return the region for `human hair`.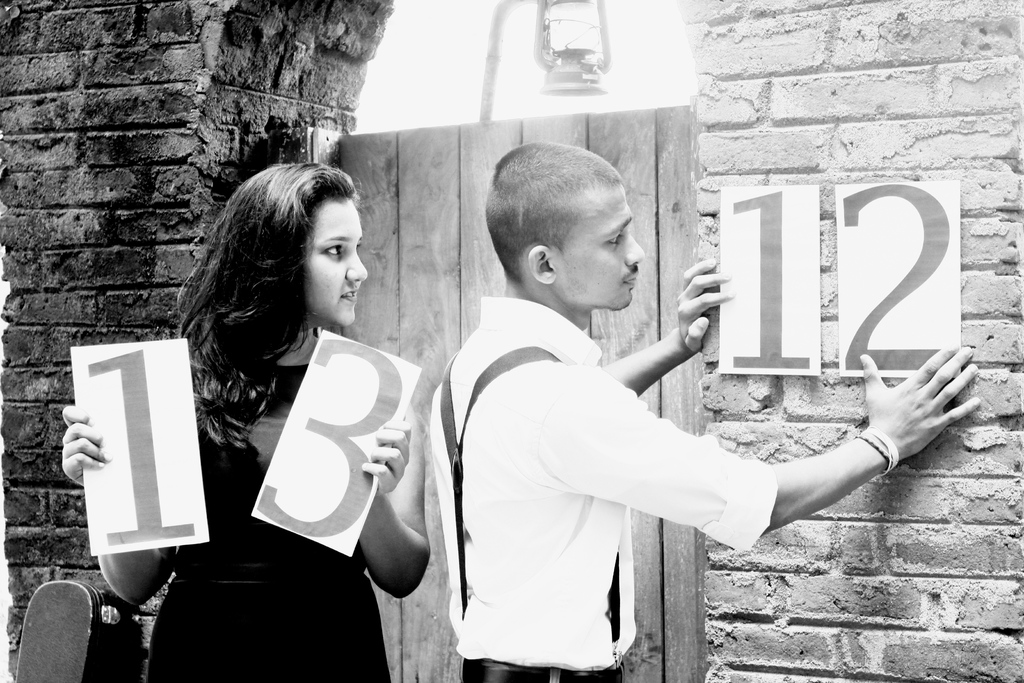
l=484, t=140, r=623, b=281.
